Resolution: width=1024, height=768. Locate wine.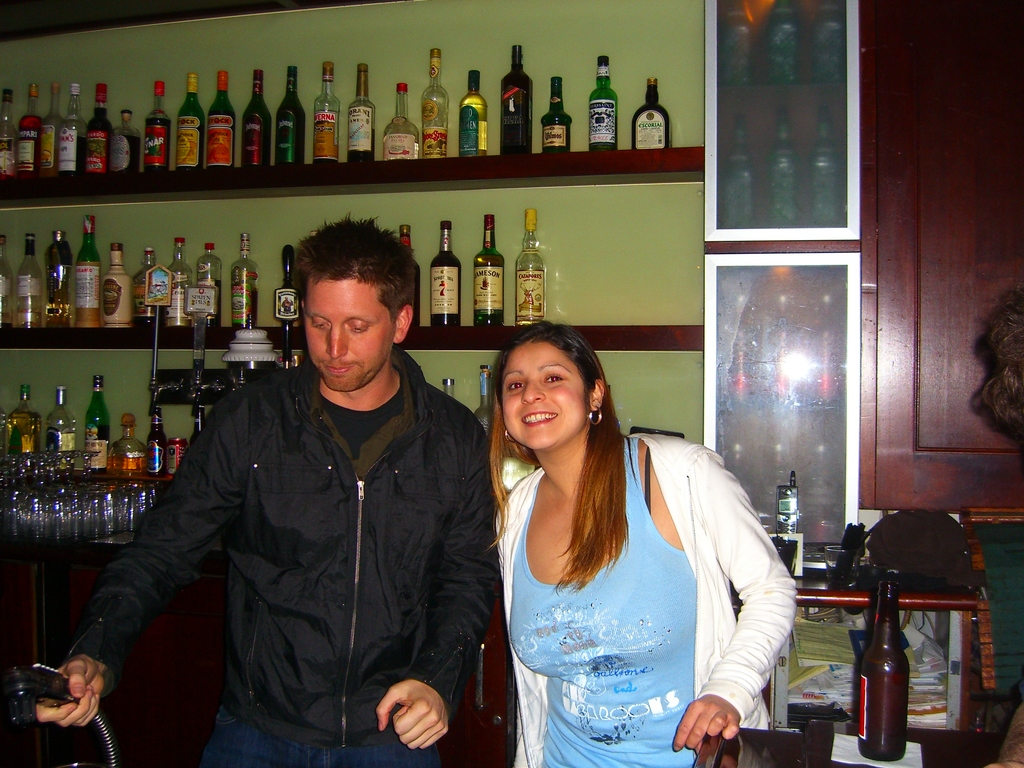
bbox=(589, 56, 619, 150).
